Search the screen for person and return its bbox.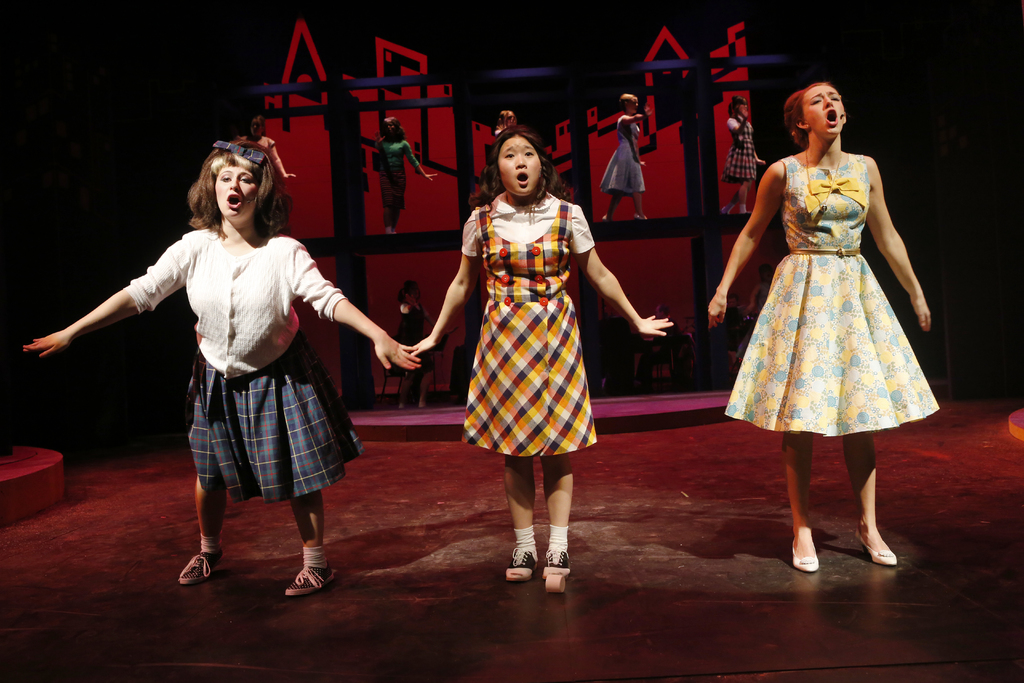
Found: crop(356, 118, 442, 235).
